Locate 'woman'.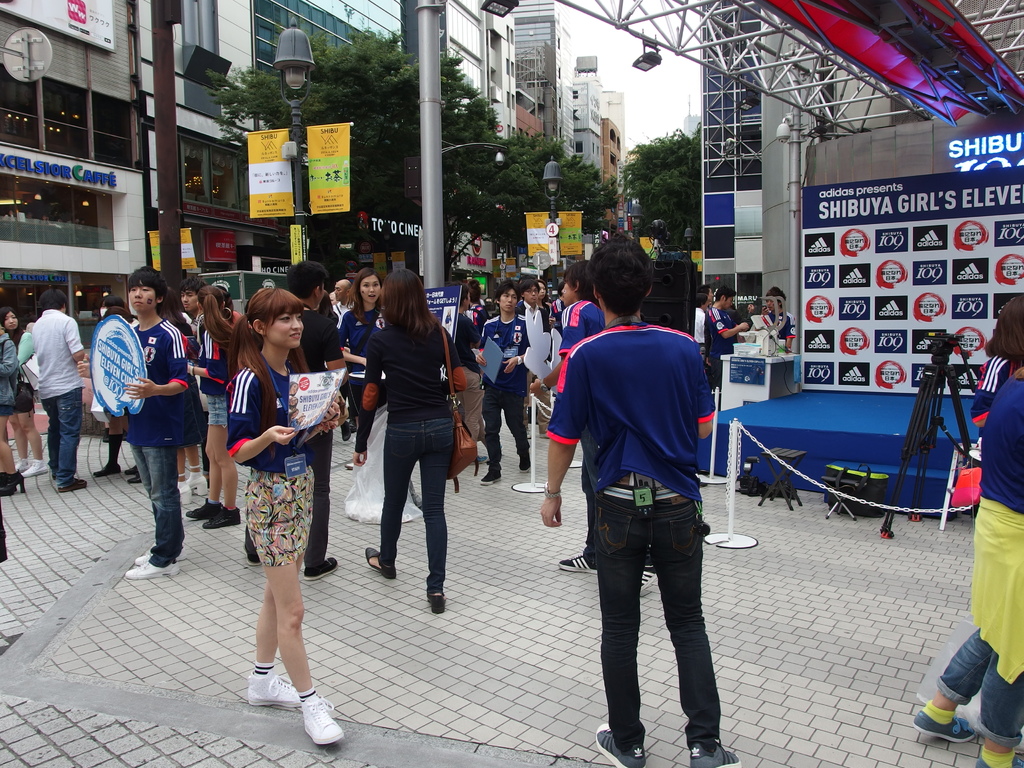
Bounding box: pyautogui.locateOnScreen(93, 307, 141, 483).
